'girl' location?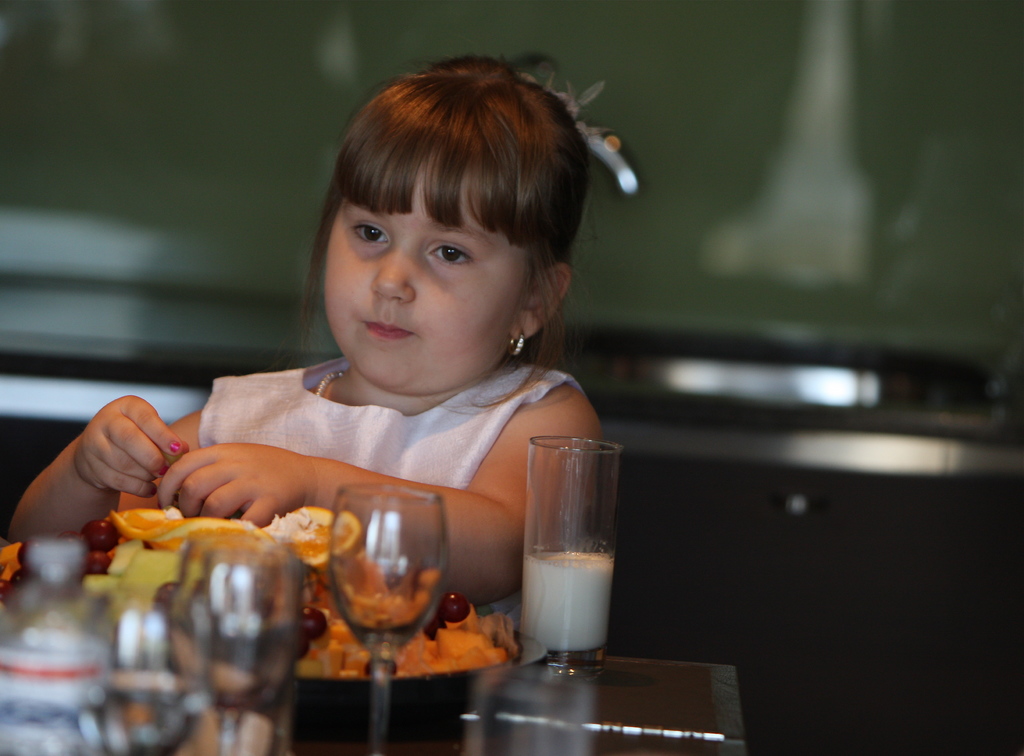
{"left": 8, "top": 48, "right": 652, "bottom": 569}
